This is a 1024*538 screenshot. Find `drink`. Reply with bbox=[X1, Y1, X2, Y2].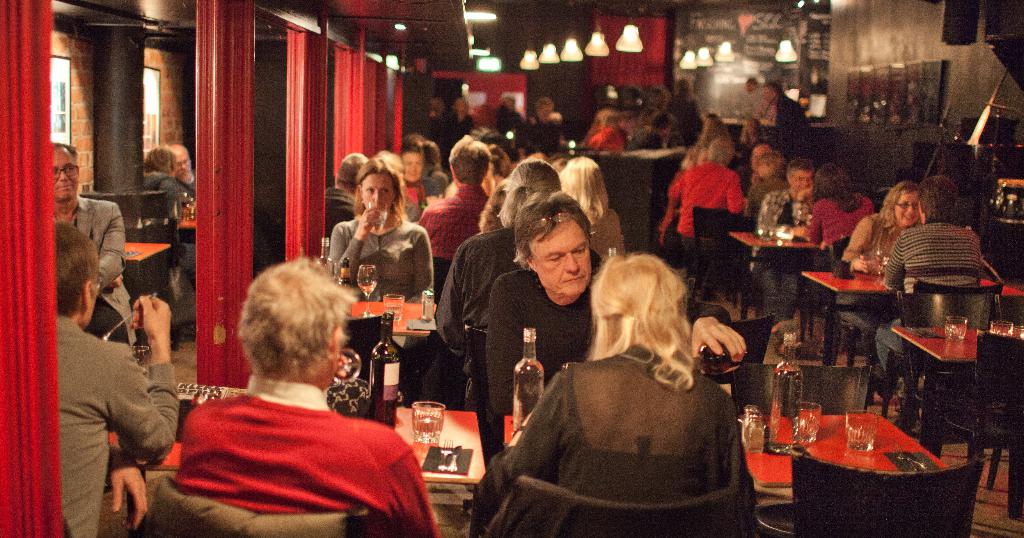
bbox=[847, 423, 879, 448].
